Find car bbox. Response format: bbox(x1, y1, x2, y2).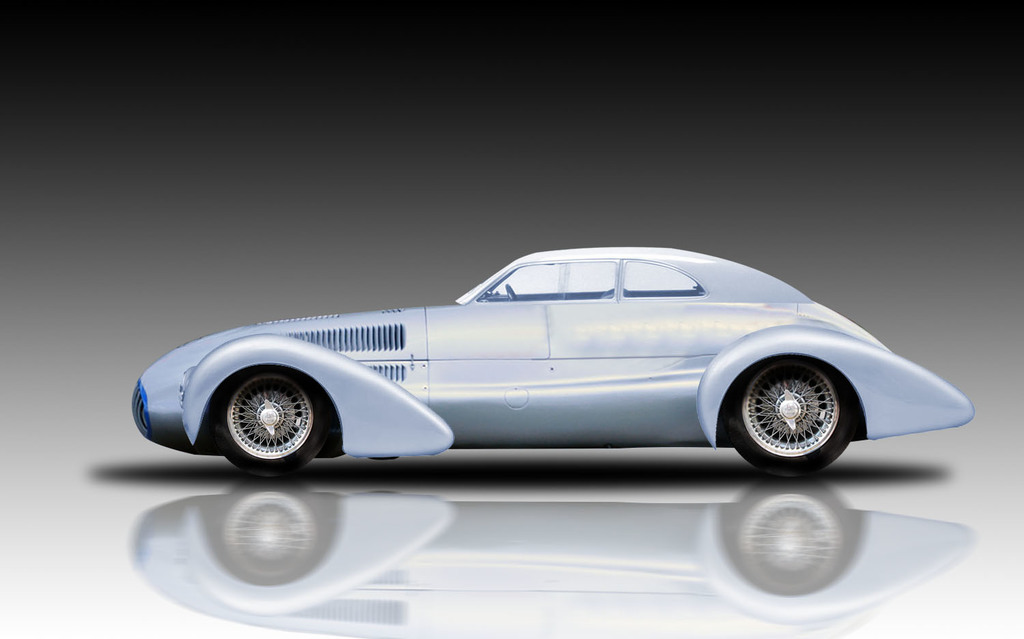
bbox(123, 228, 928, 493).
